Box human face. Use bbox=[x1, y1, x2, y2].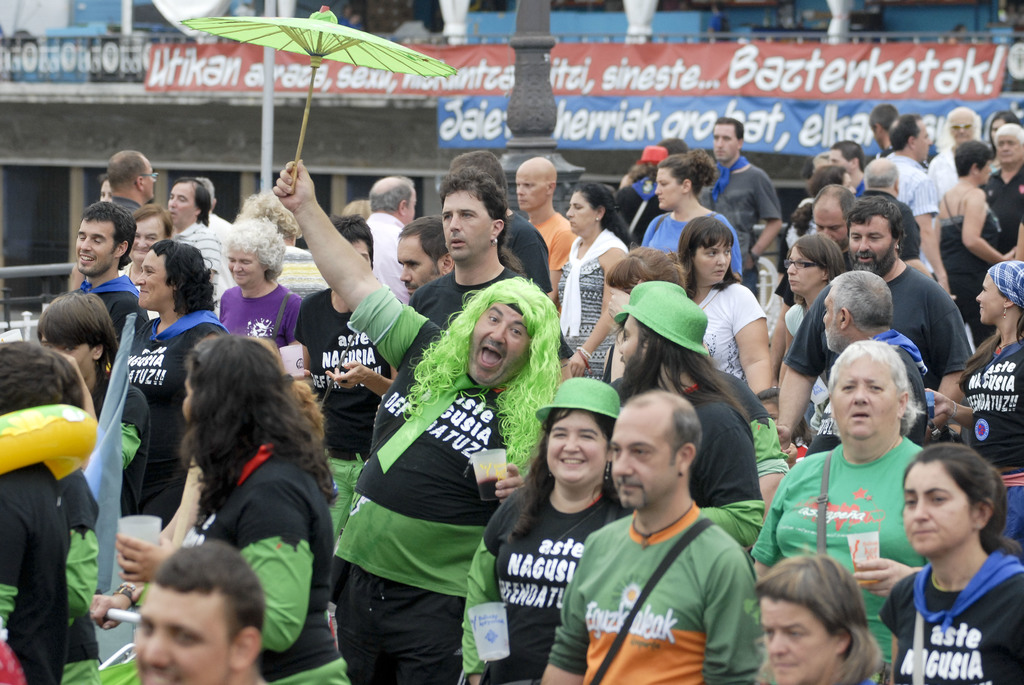
bbox=[999, 135, 1022, 164].
